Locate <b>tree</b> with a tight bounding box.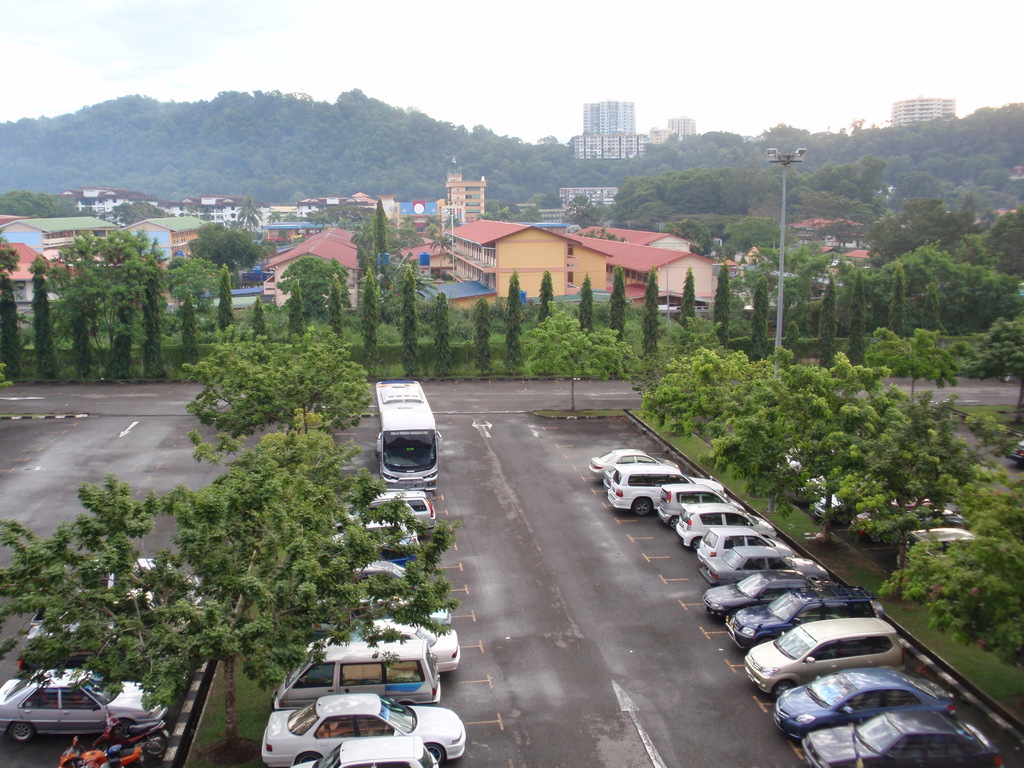
x1=28 y1=264 x2=59 y2=383.
